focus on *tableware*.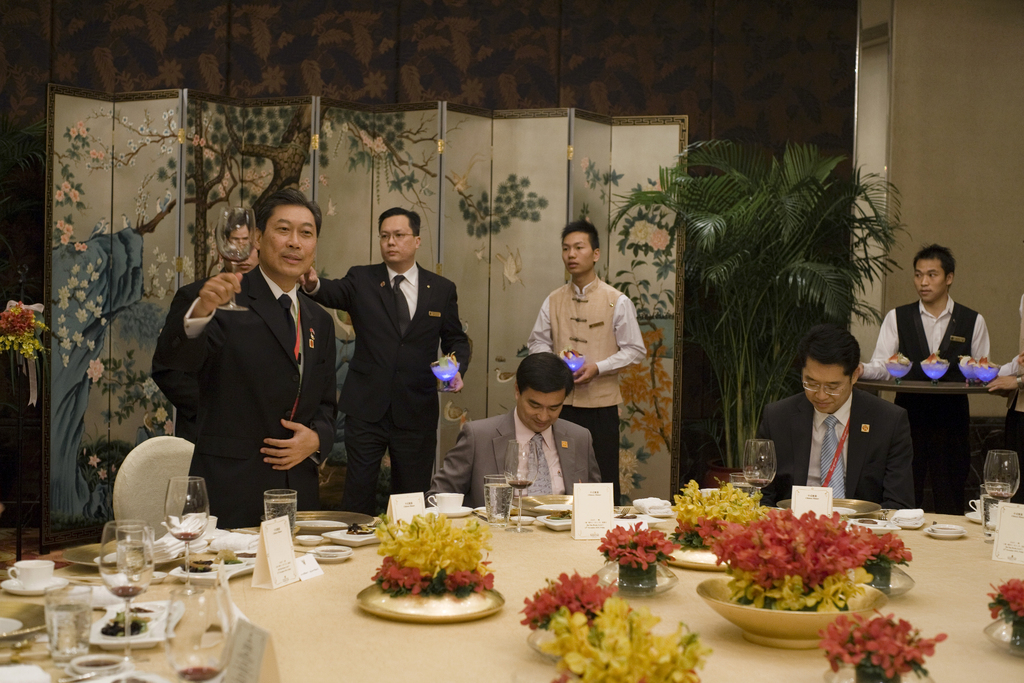
Focused at l=743, t=436, r=780, b=509.
